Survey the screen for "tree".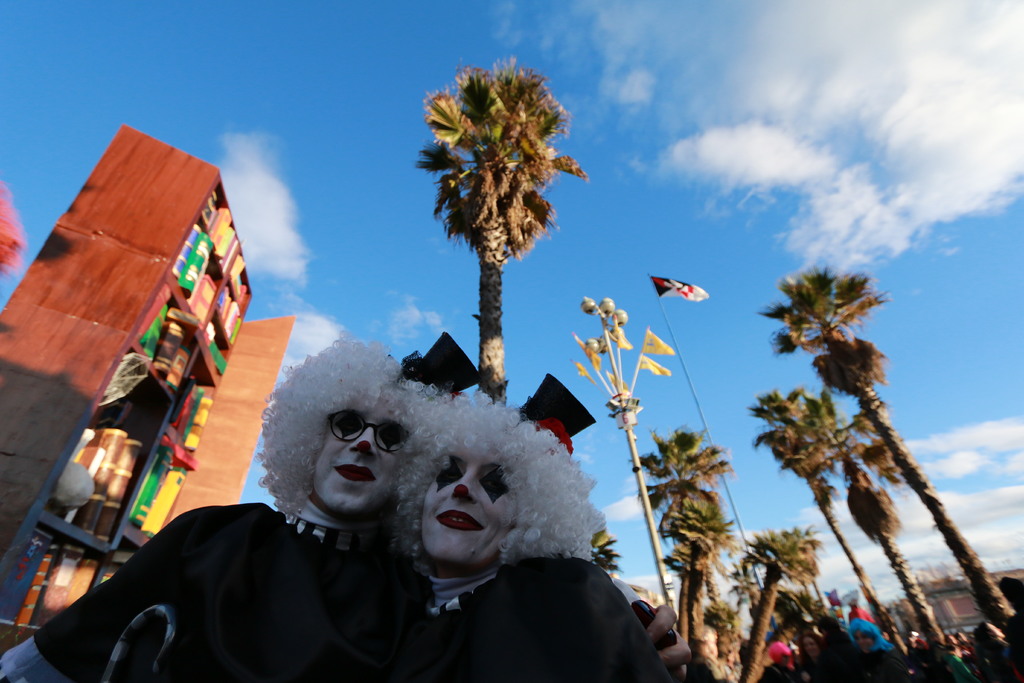
Survey found: (748,383,960,682).
